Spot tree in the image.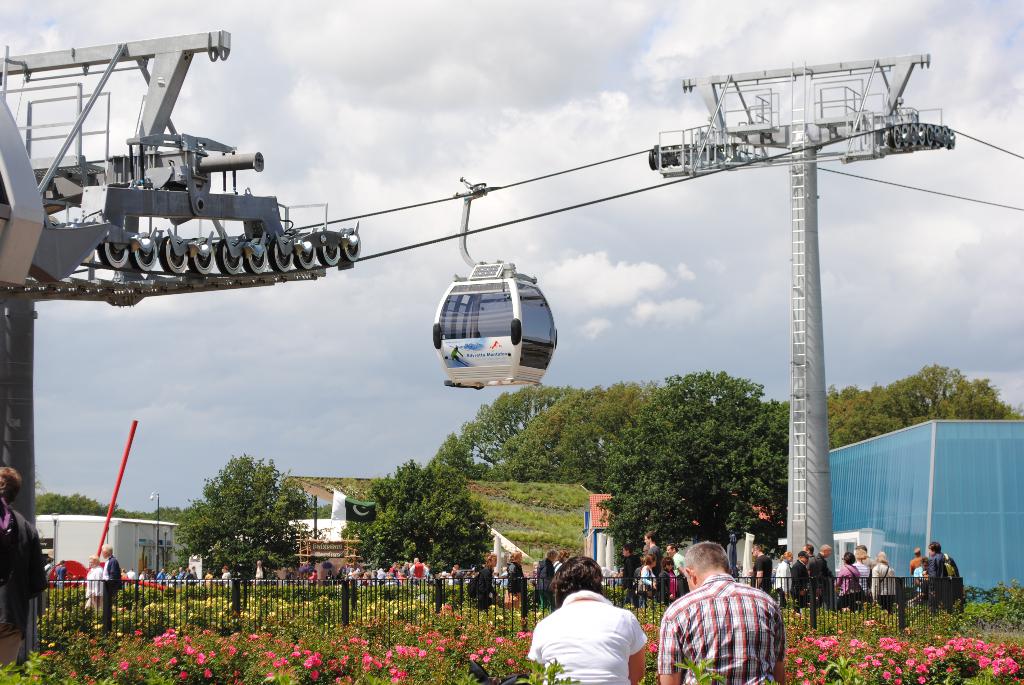
tree found at [left=444, top=384, right=580, bottom=473].
